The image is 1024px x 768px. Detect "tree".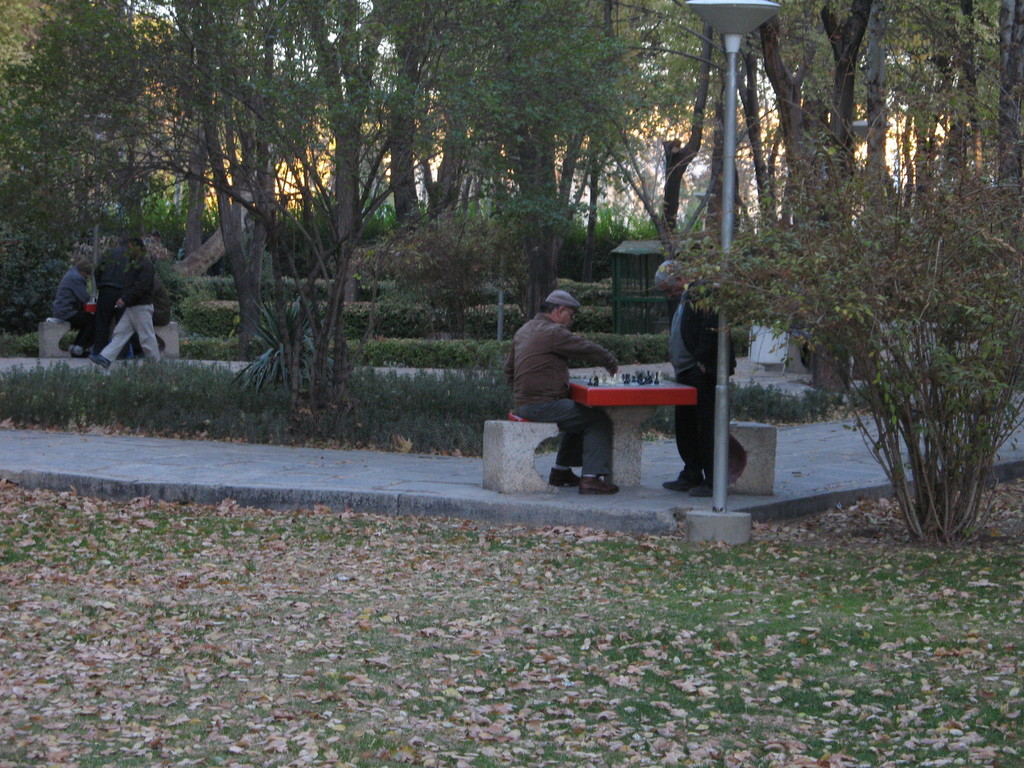
Detection: (left=678, top=0, right=1023, bottom=550).
